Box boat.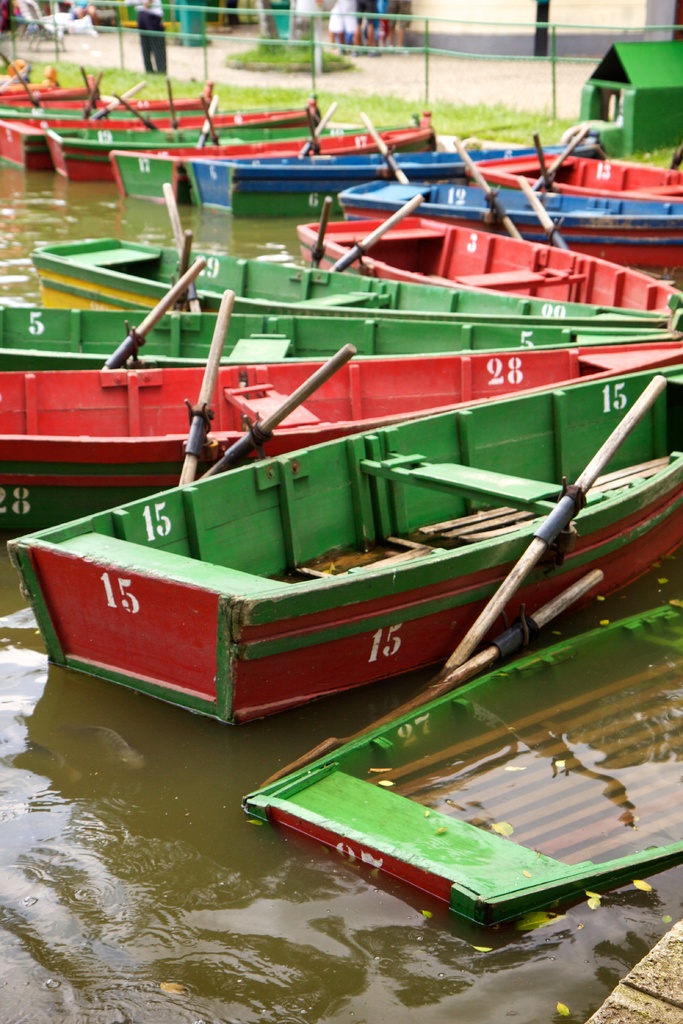
locate(4, 367, 682, 734).
